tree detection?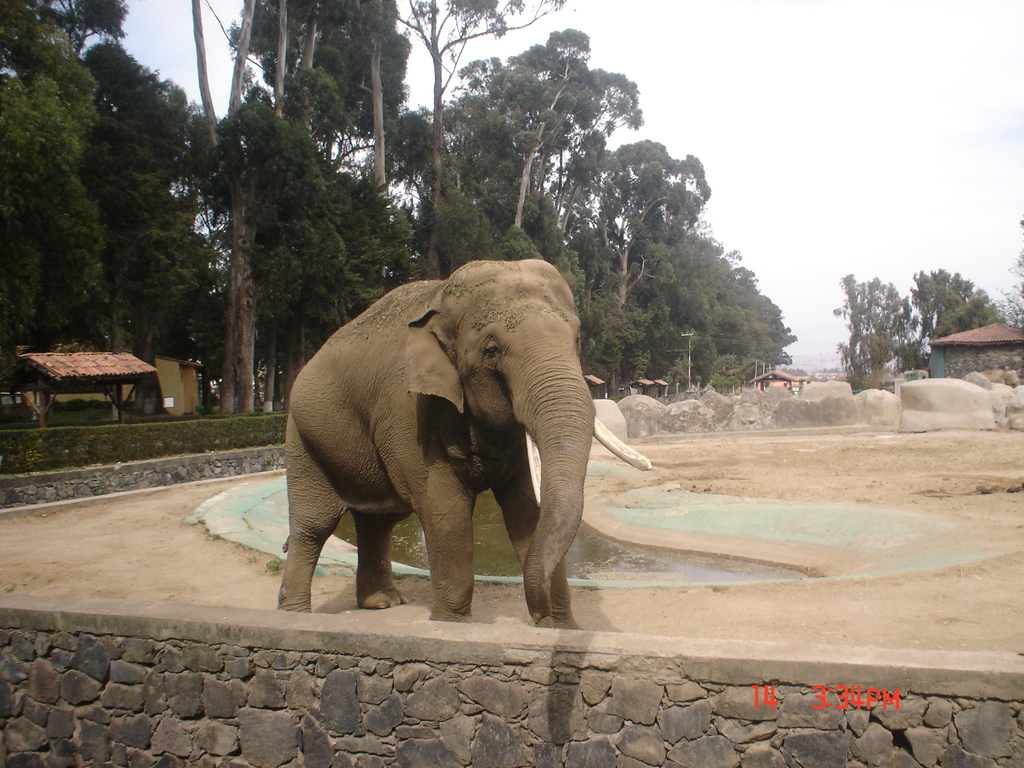
(834, 271, 925, 386)
